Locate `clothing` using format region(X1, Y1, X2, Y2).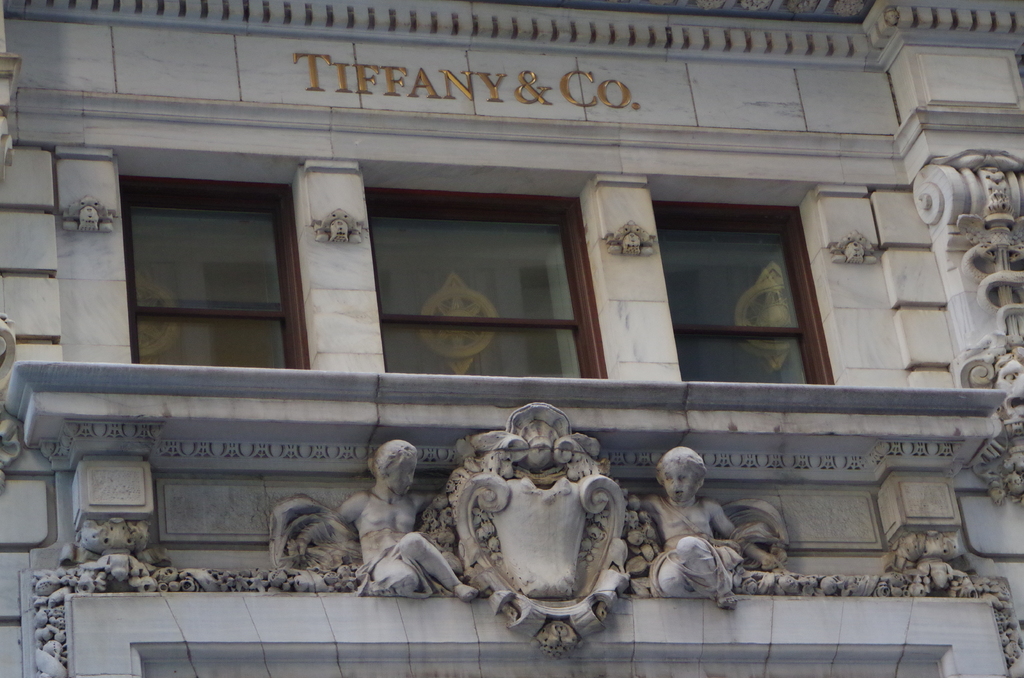
region(268, 495, 447, 588).
